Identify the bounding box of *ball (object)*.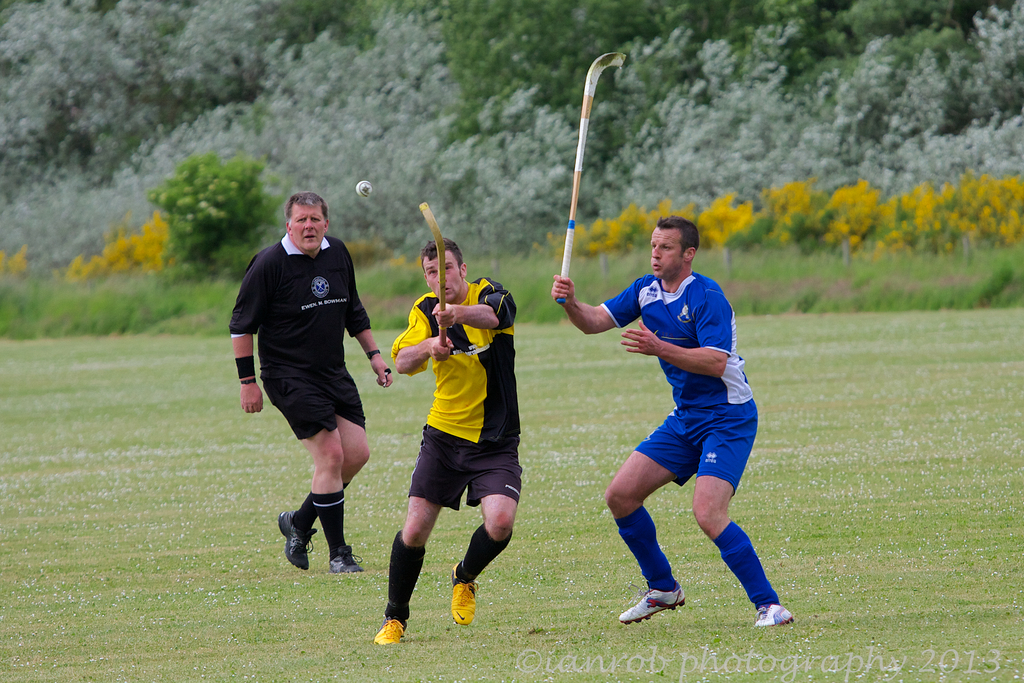
<box>355,181,376,199</box>.
